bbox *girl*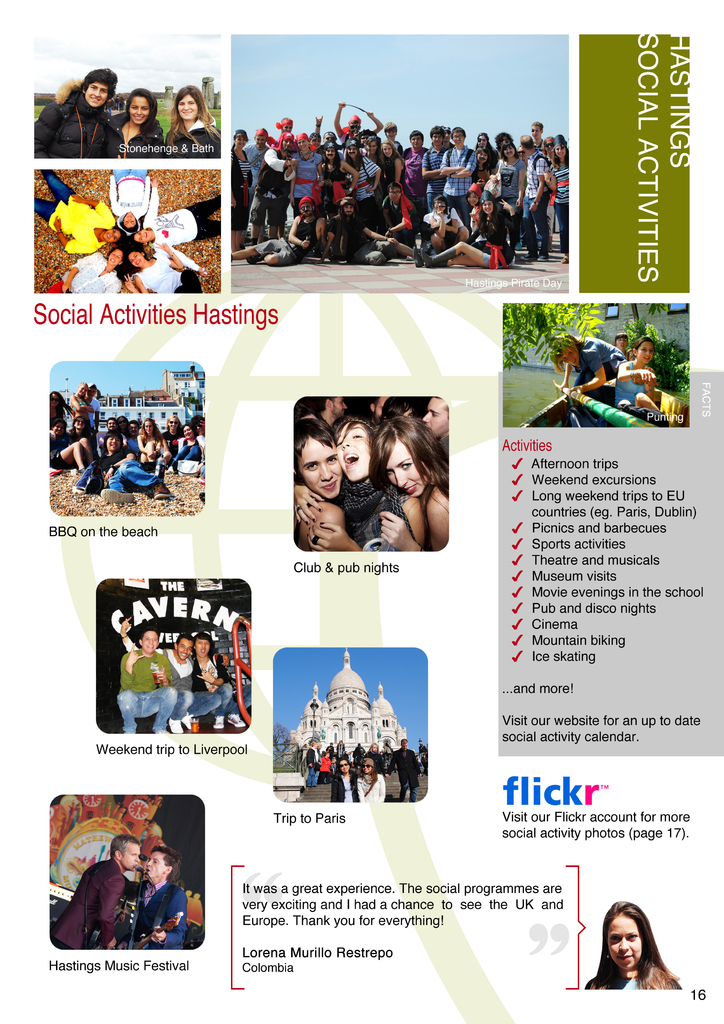
408,189,517,273
